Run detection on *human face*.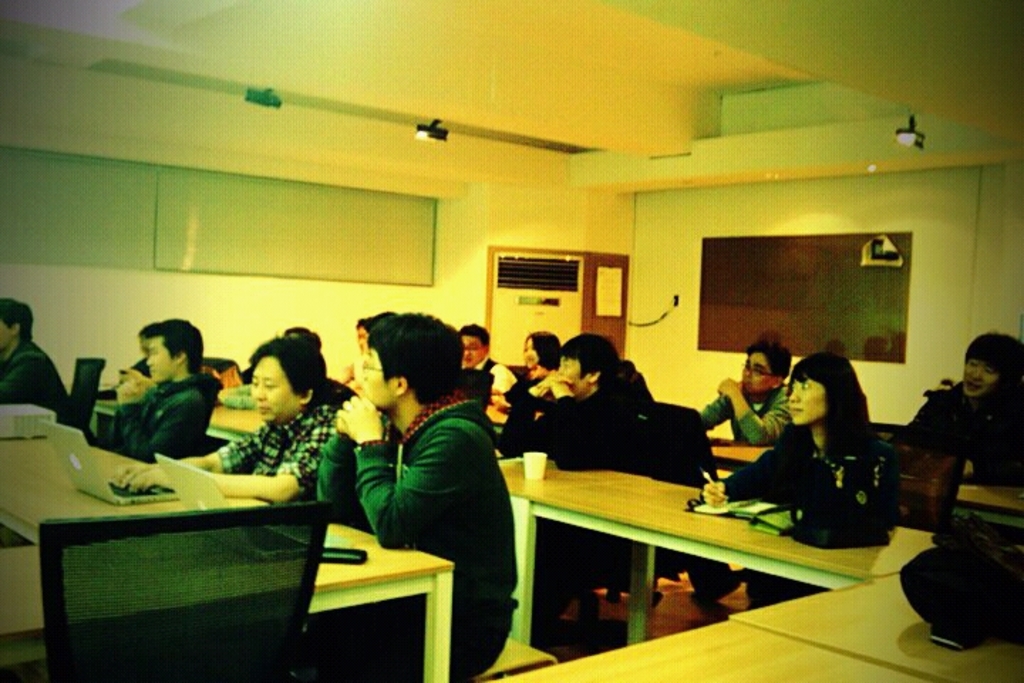
Result: locate(364, 346, 391, 404).
